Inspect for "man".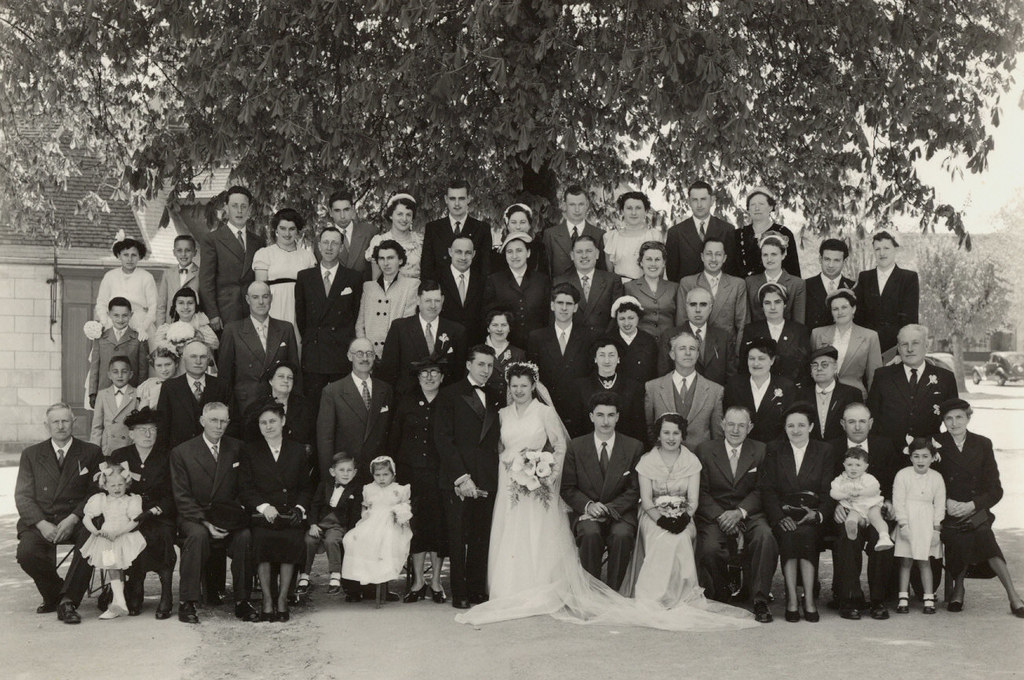
Inspection: (left=645, top=331, right=725, bottom=455).
